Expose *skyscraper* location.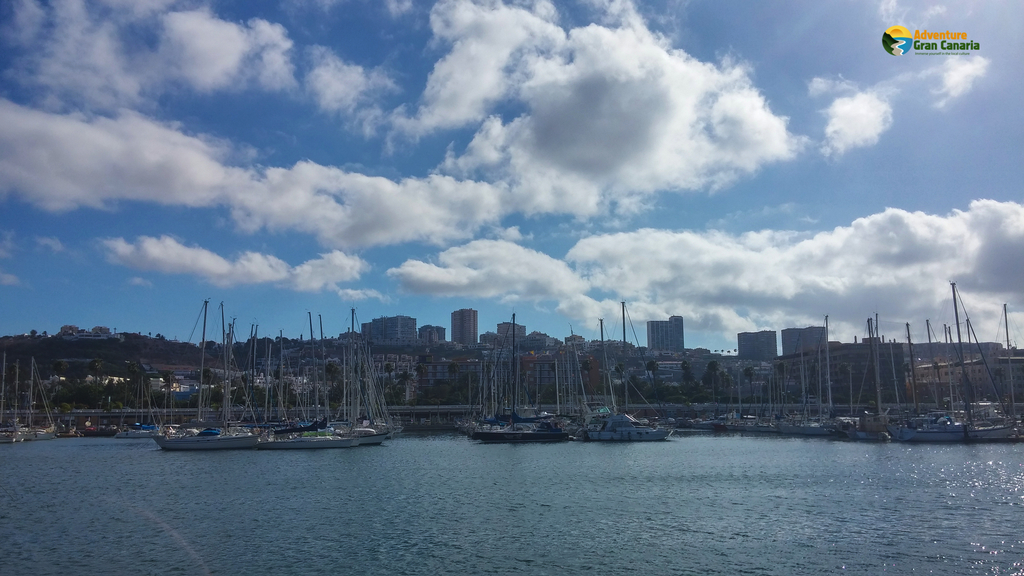
Exposed at [648,313,686,355].
